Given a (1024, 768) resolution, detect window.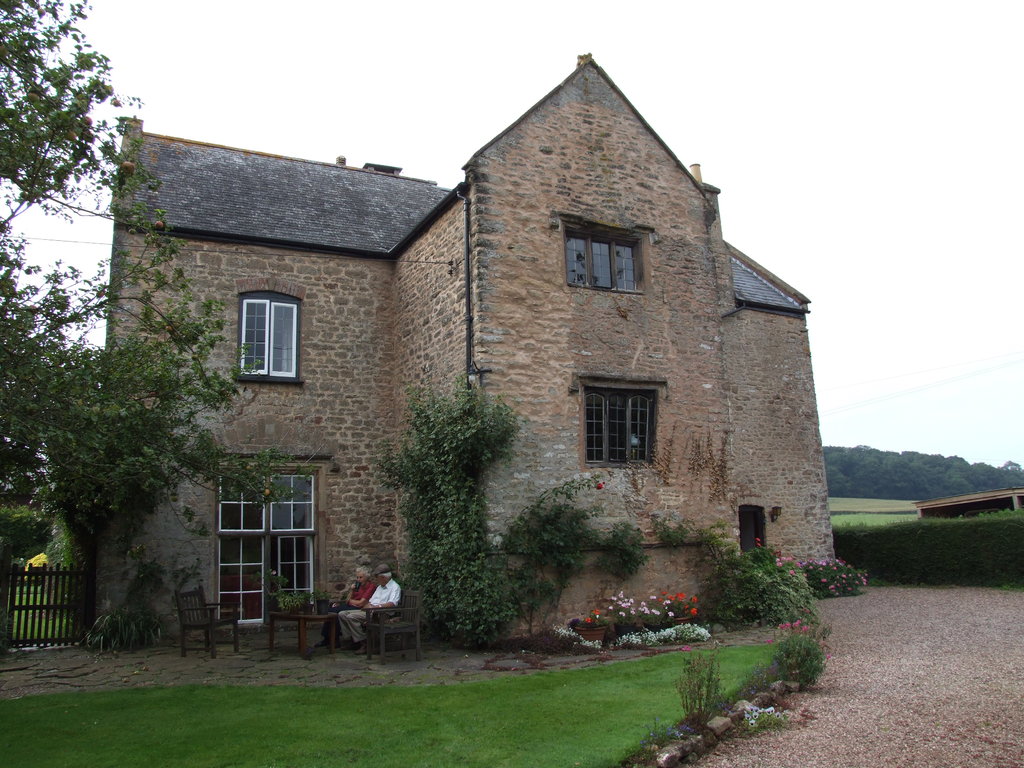
735,505,765,552.
